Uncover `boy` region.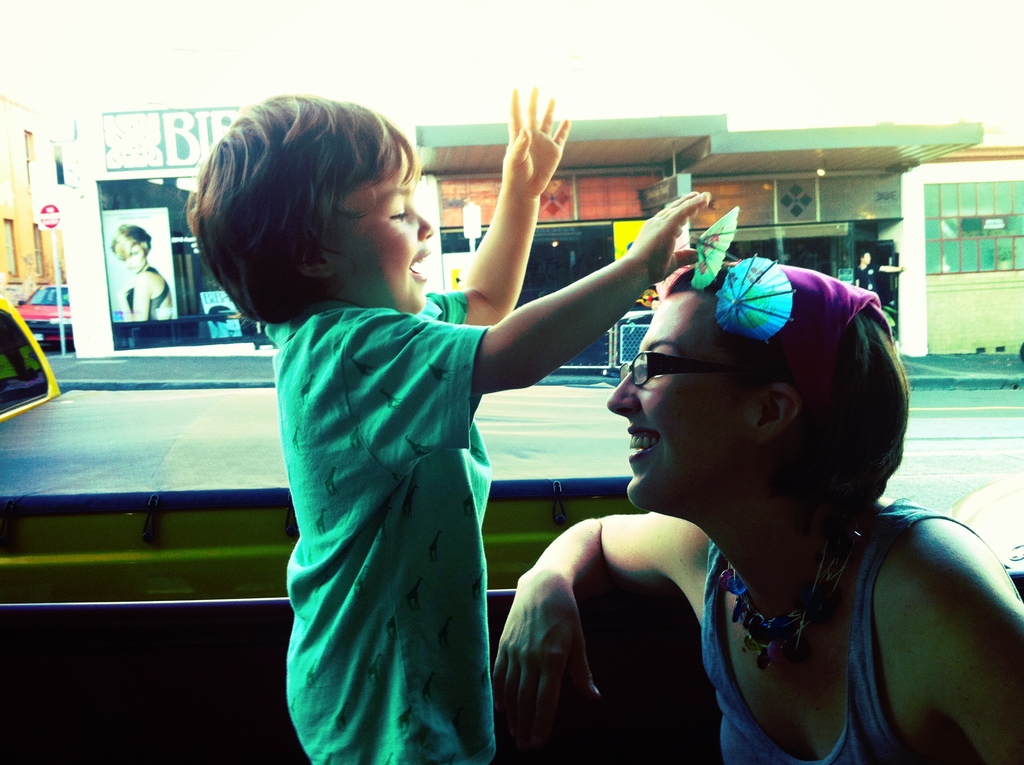
Uncovered: BBox(207, 92, 618, 736).
